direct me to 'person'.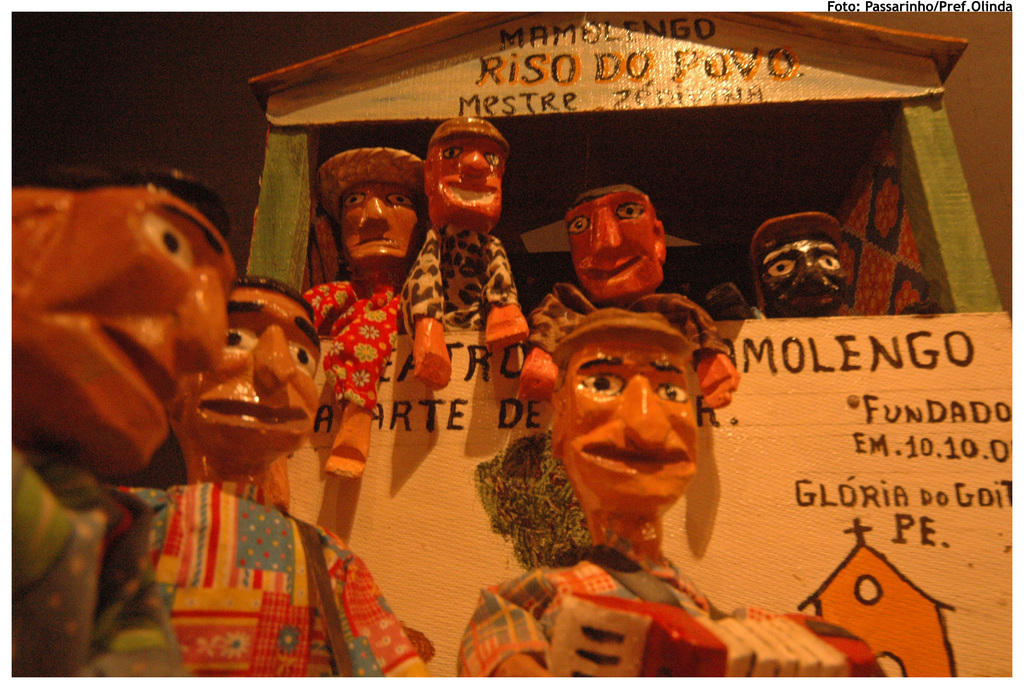
Direction: 401,104,550,375.
